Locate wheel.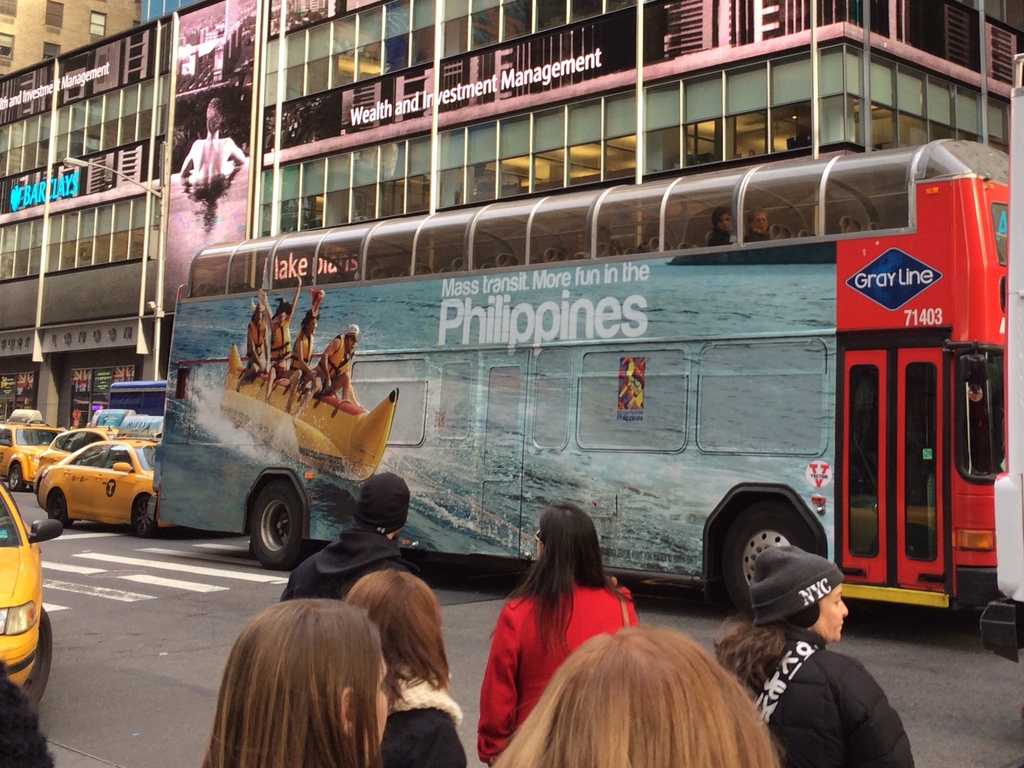
Bounding box: 129,505,149,541.
